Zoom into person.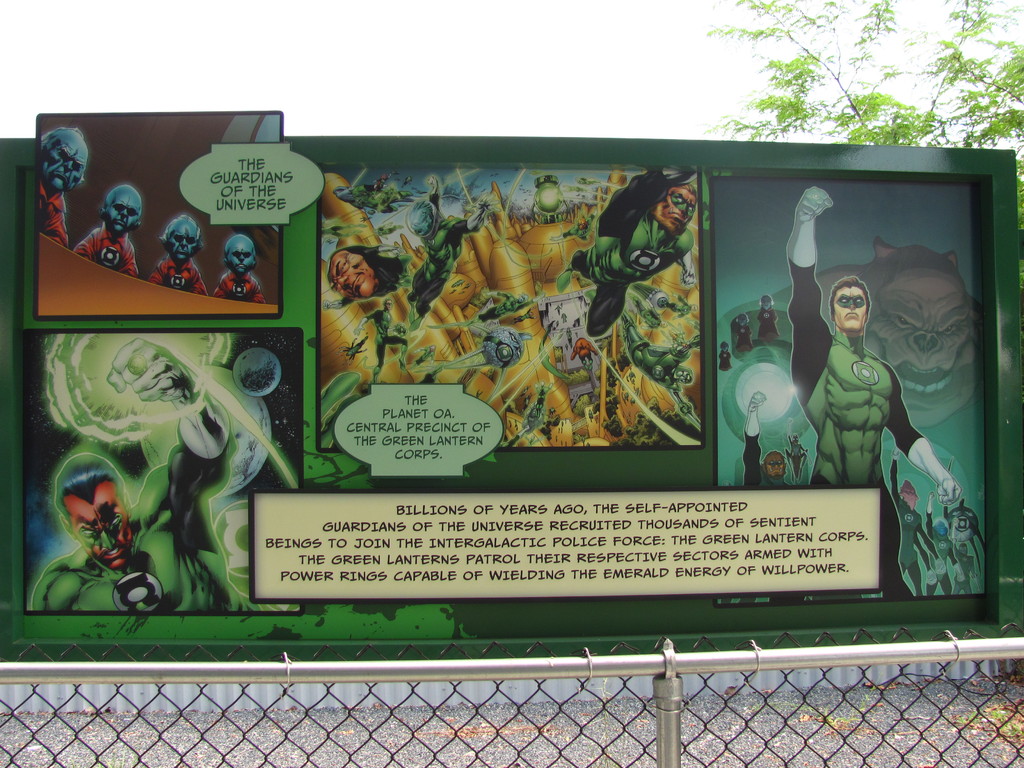
Zoom target: <bbox>32, 333, 245, 622</bbox>.
